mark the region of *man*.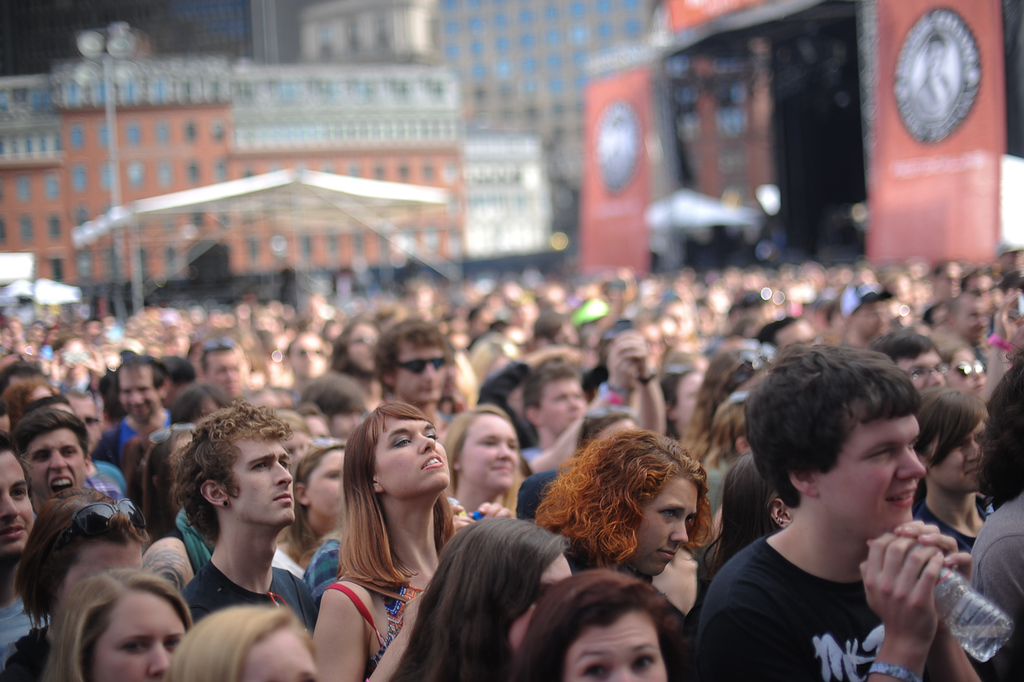
Region: 516/328/659/477.
